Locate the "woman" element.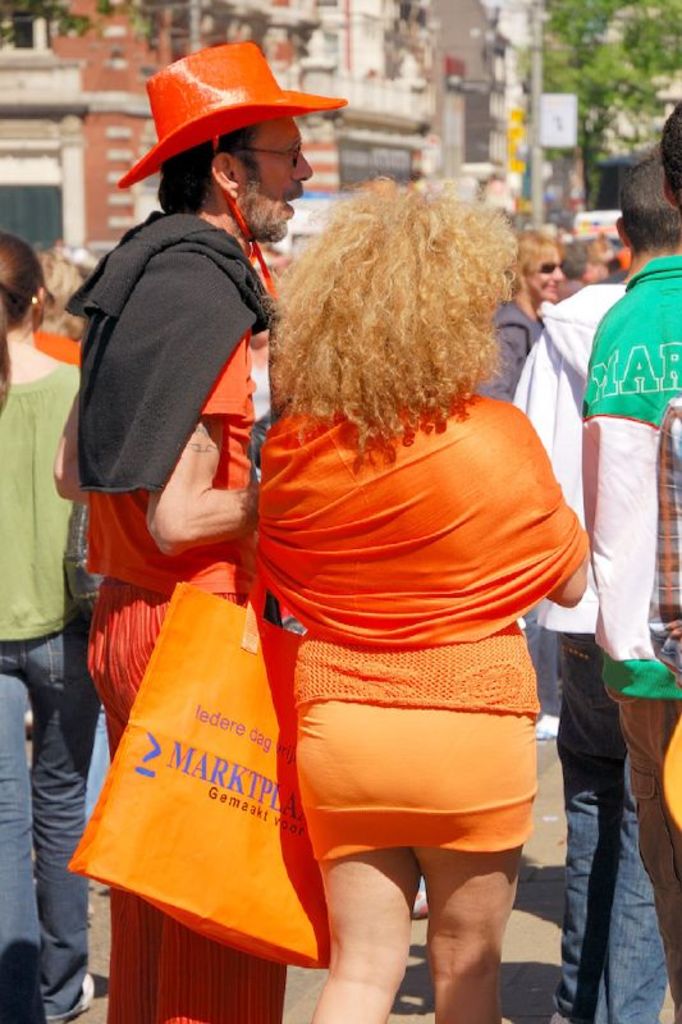
Element bbox: [180, 169, 607, 996].
